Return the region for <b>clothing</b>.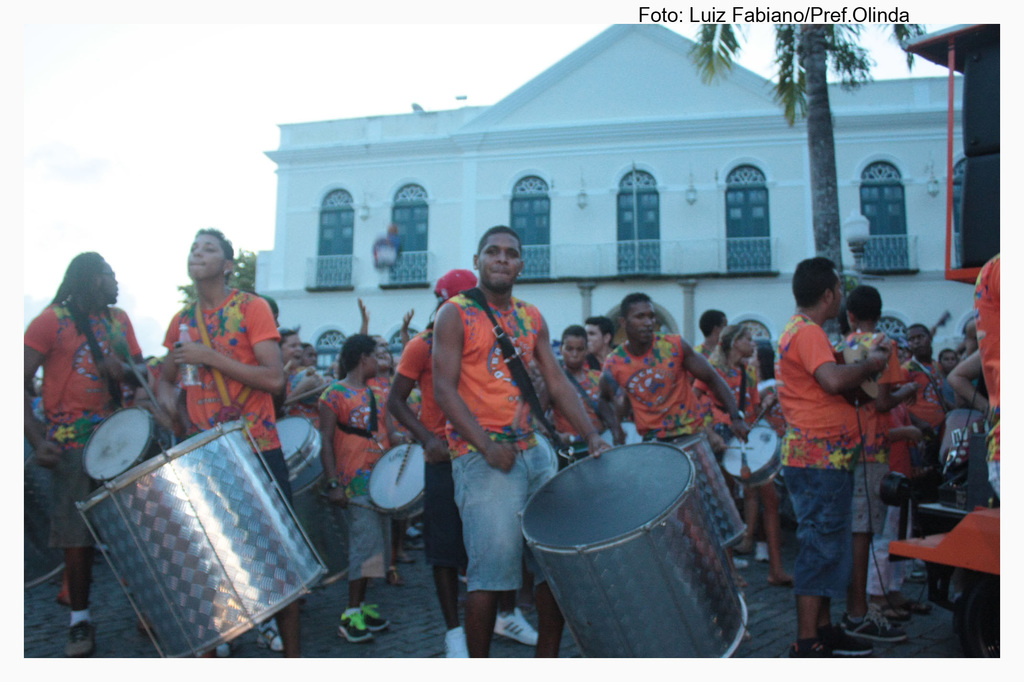
[314,369,388,595].
